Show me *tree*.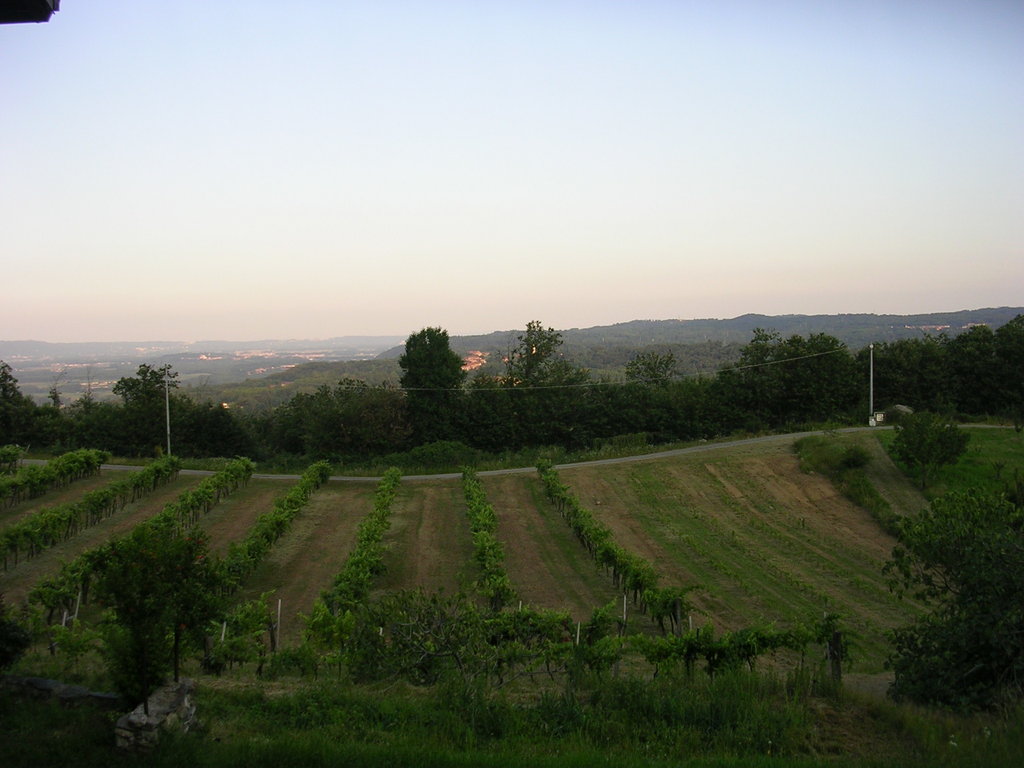
*tree* is here: pyautogui.locateOnScreen(505, 319, 612, 393).
